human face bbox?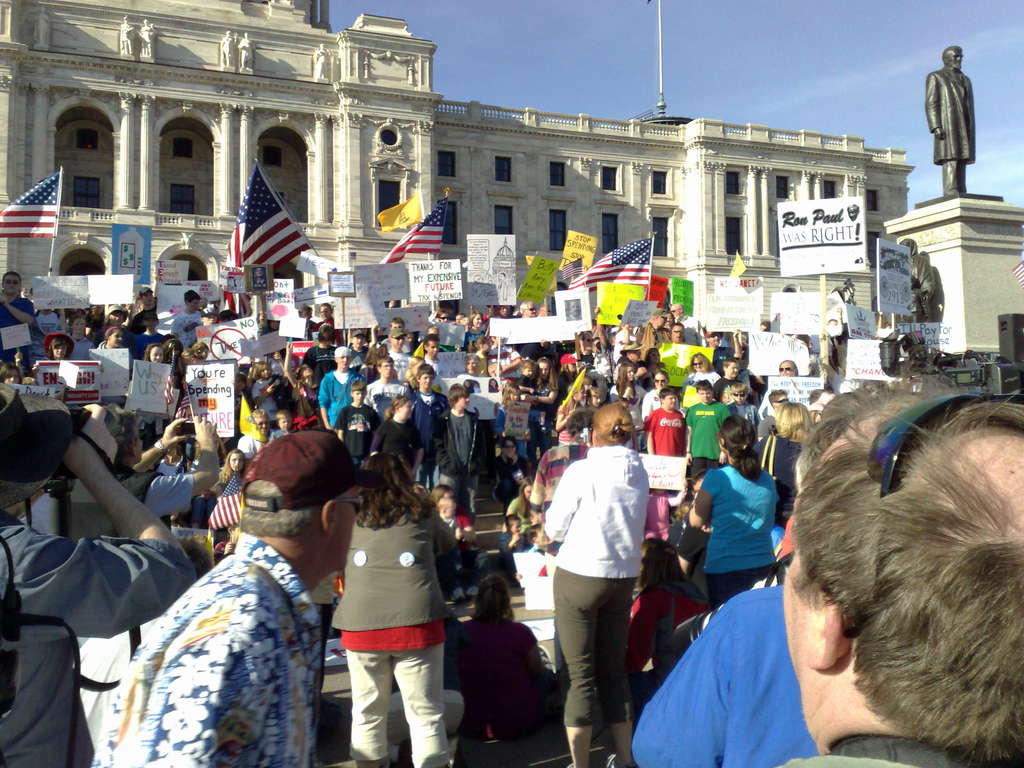
pyautogui.locateOnScreen(512, 524, 520, 532)
